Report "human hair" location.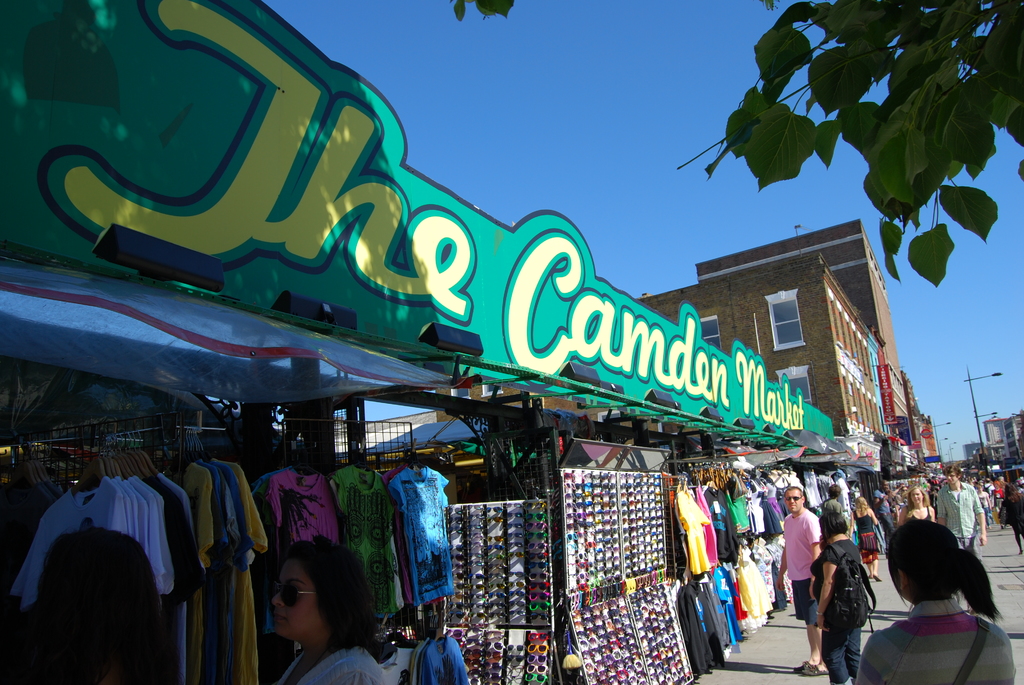
Report: (785, 484, 804, 500).
